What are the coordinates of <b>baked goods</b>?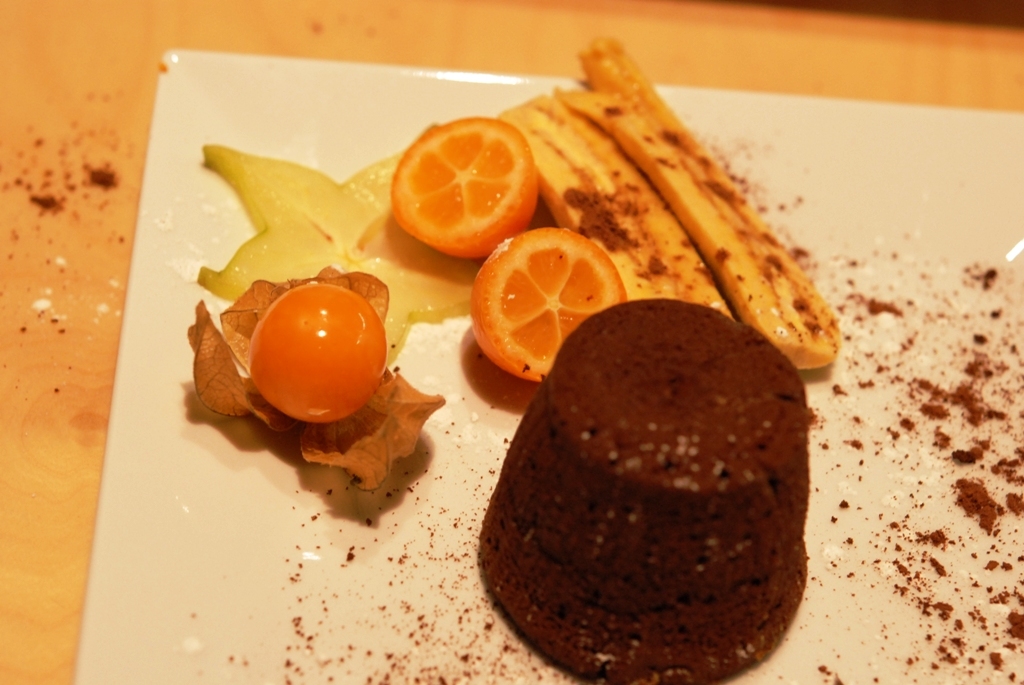
x1=479, y1=297, x2=810, y2=684.
